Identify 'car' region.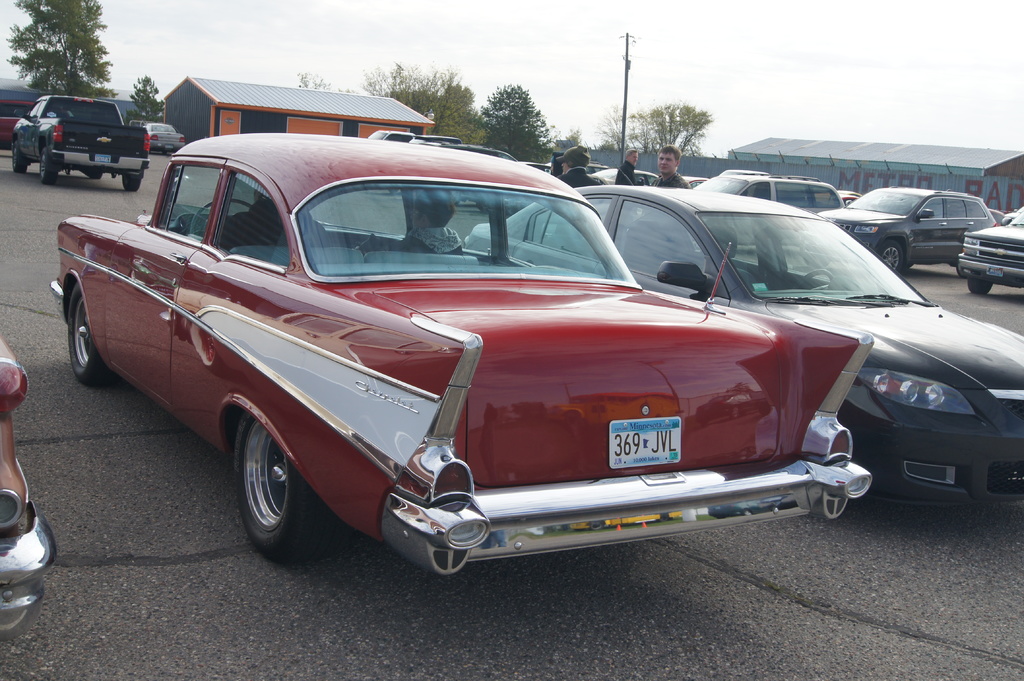
Region: Rect(460, 184, 1023, 513).
